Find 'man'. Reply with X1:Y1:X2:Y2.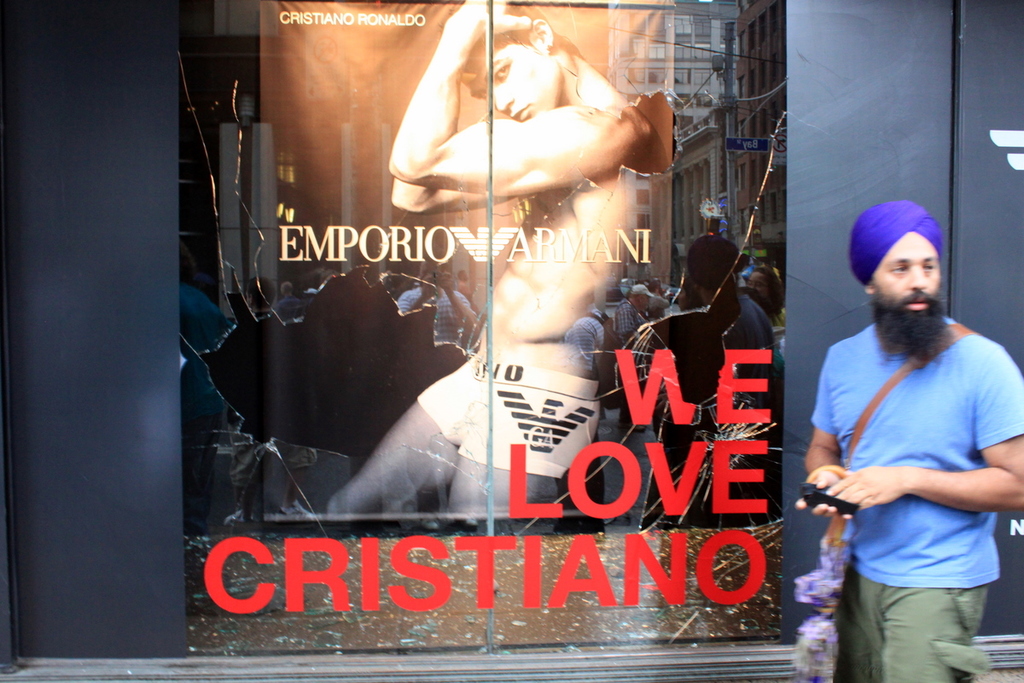
636:234:776:532.
